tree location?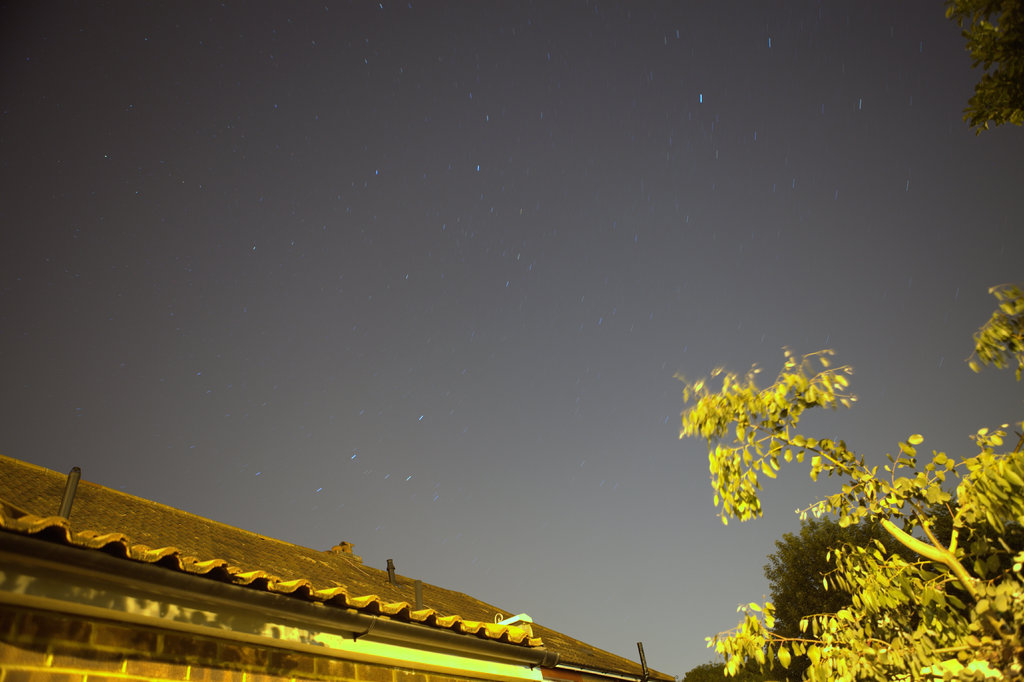
[x1=676, y1=285, x2=1023, y2=681]
